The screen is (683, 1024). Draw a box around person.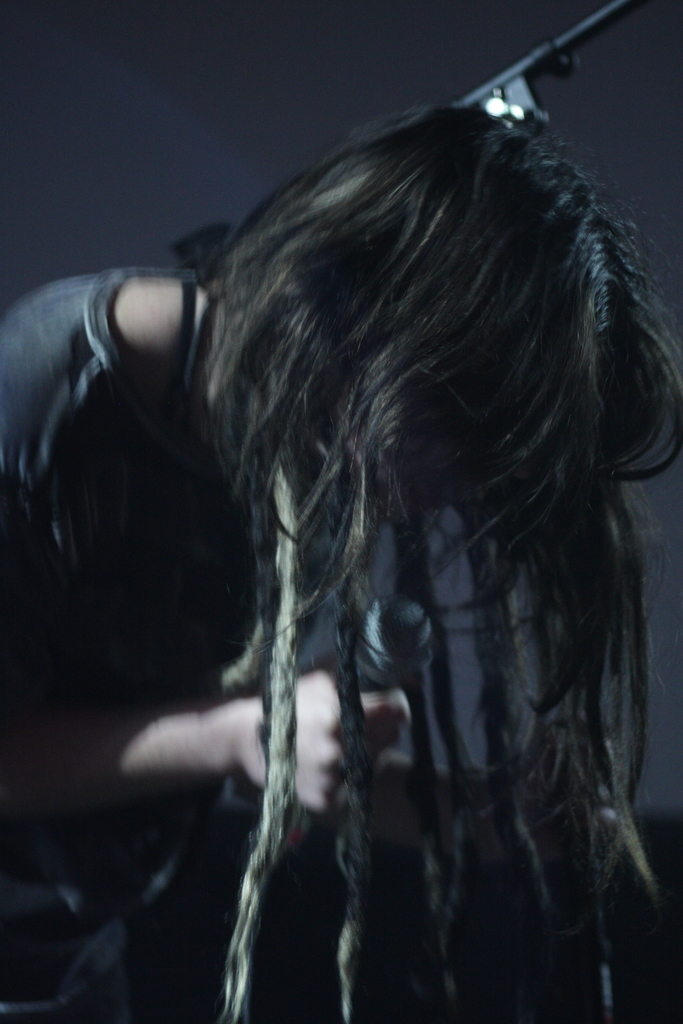
left=0, top=90, right=682, bottom=1023.
